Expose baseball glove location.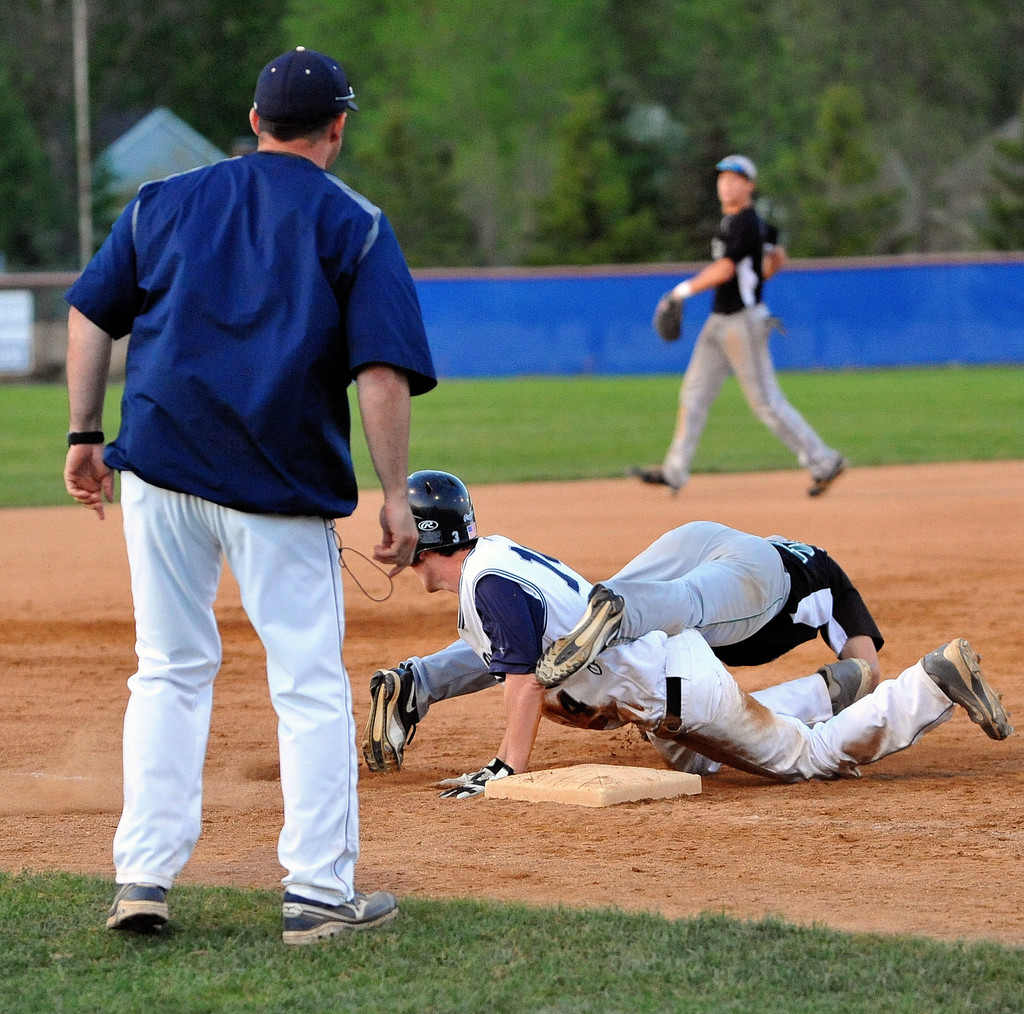
Exposed at {"x1": 655, "y1": 289, "x2": 686, "y2": 342}.
